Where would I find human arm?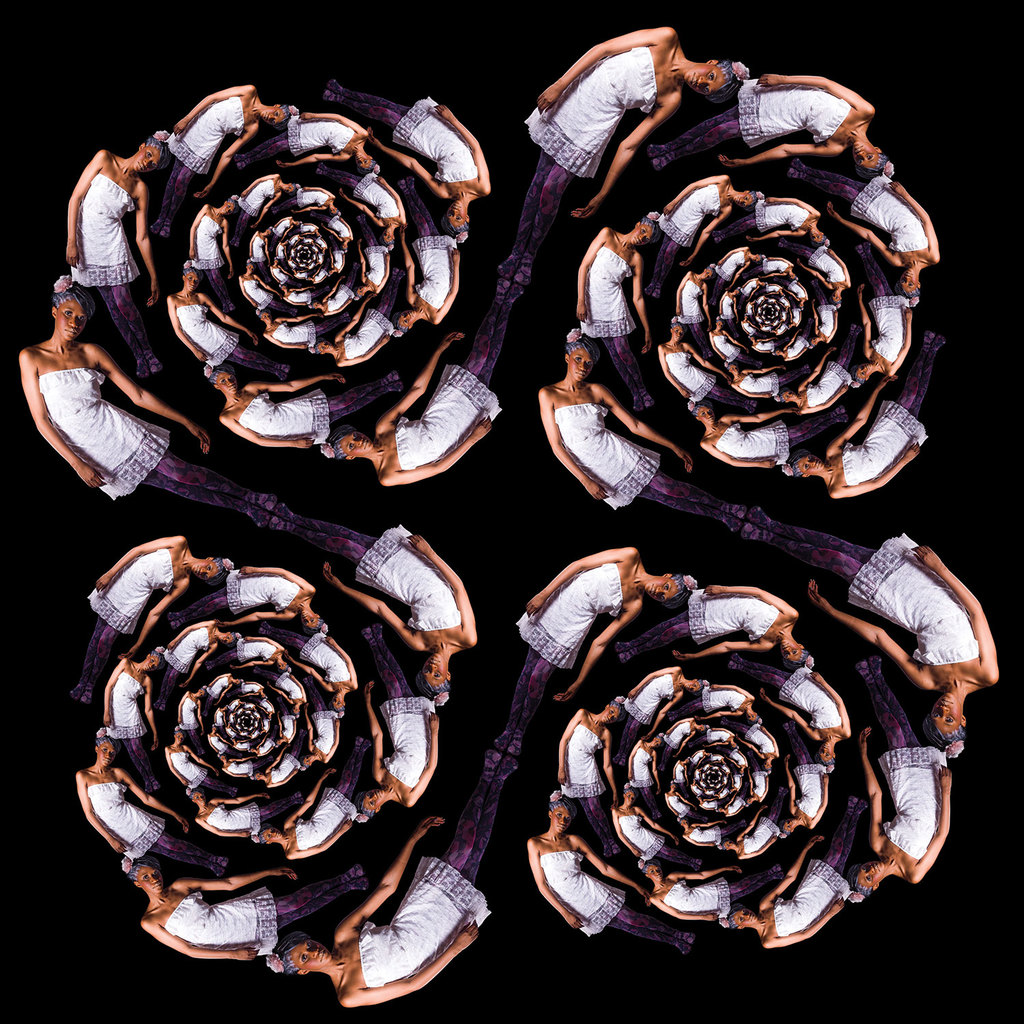
At crop(145, 918, 261, 961).
